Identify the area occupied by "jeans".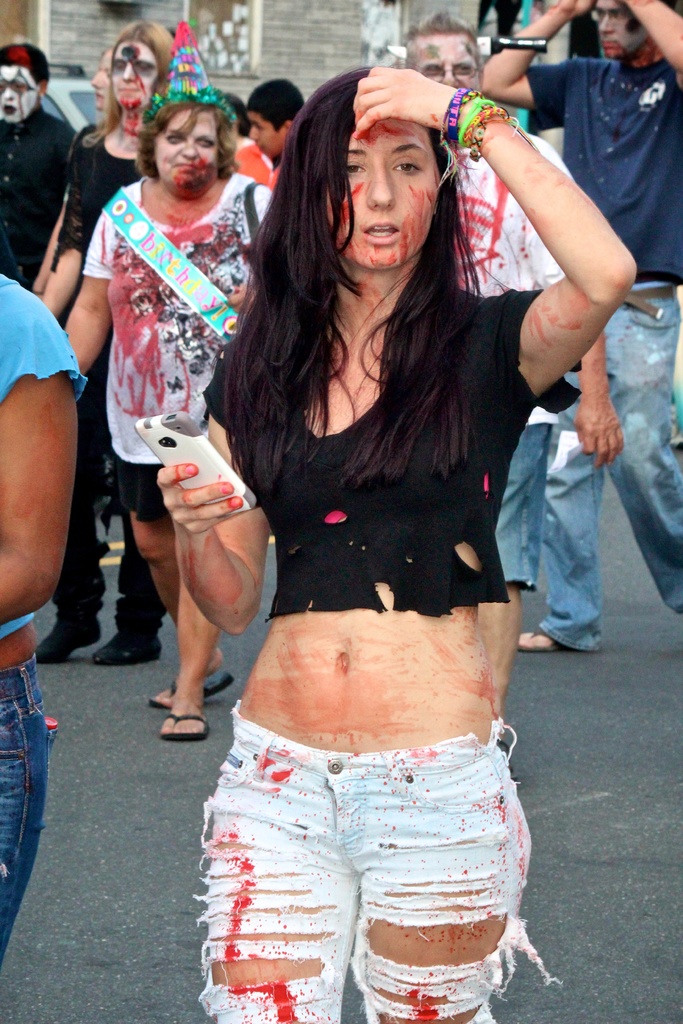
Area: <region>534, 277, 682, 649</region>.
